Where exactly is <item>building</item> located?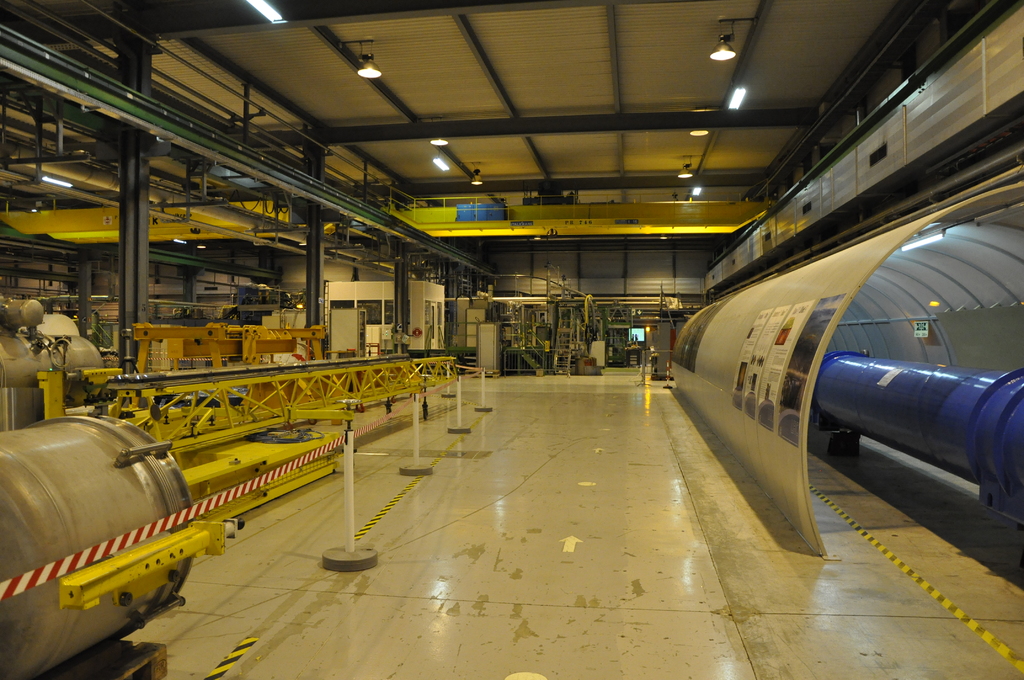
Its bounding box is rect(0, 0, 1023, 679).
